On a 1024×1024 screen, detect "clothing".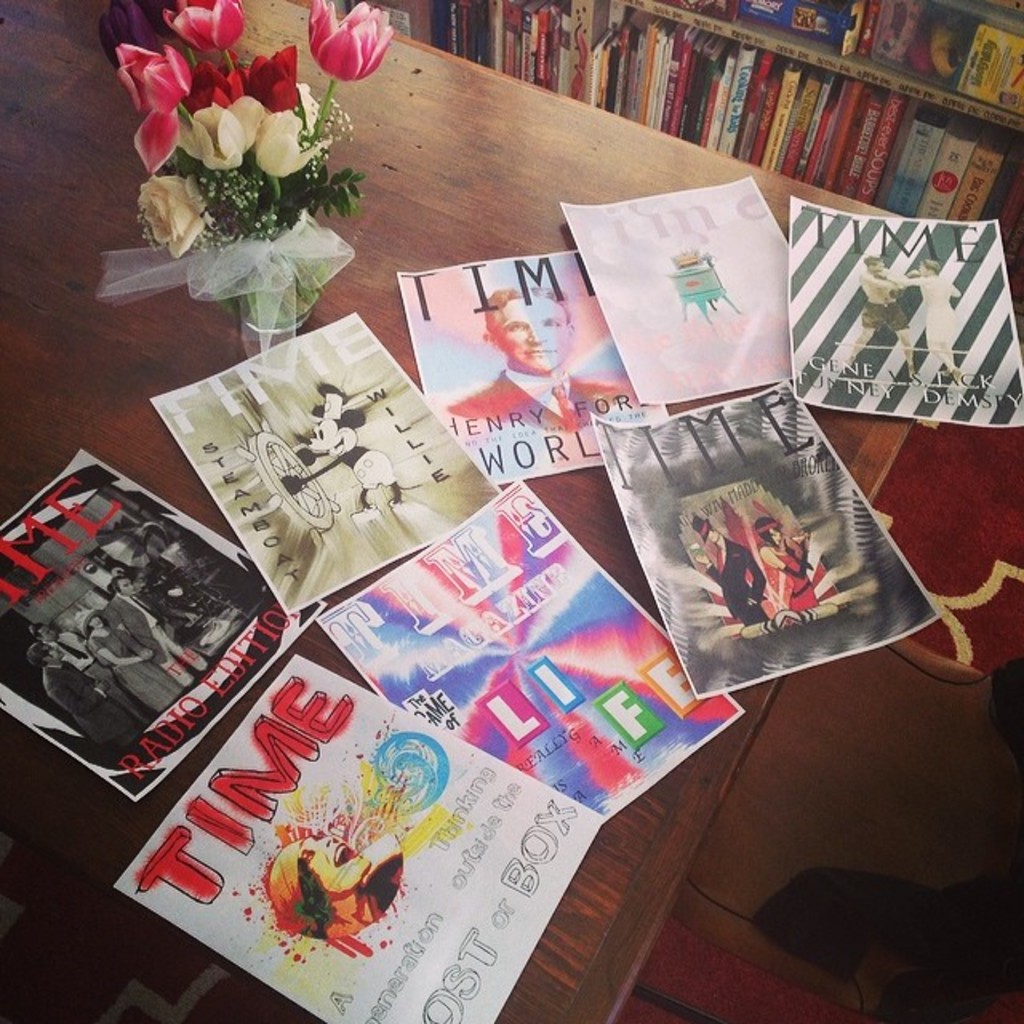
l=446, t=360, r=637, b=437.
